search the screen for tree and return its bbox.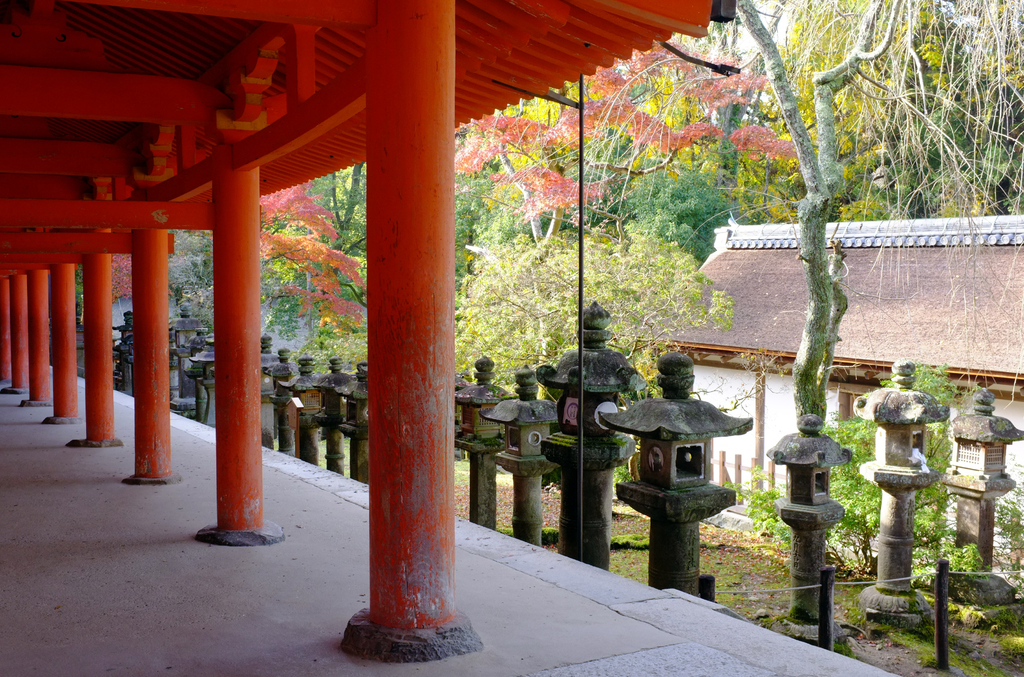
Found: {"x1": 255, "y1": 161, "x2": 374, "y2": 333}.
